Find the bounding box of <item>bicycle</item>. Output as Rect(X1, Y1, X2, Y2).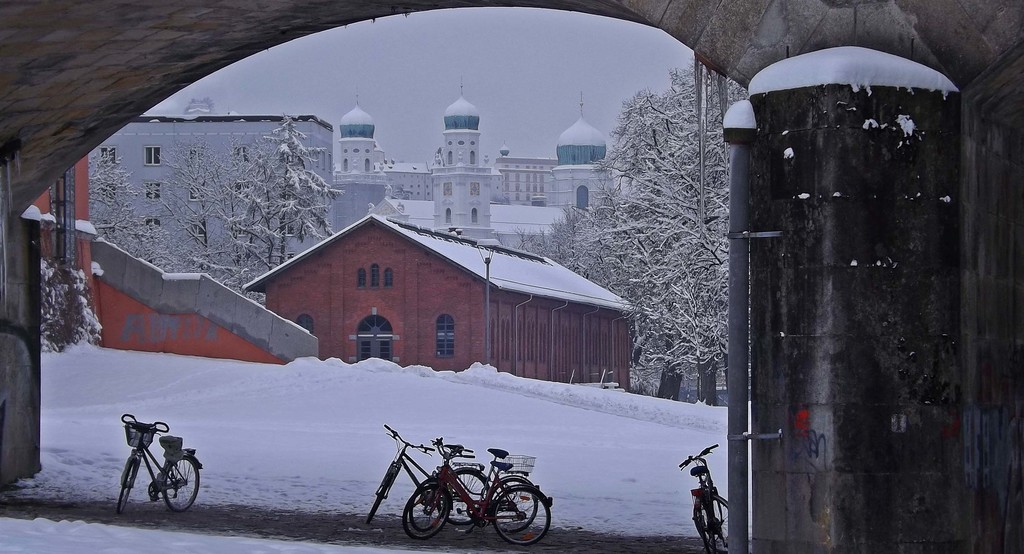
Rect(370, 426, 493, 534).
